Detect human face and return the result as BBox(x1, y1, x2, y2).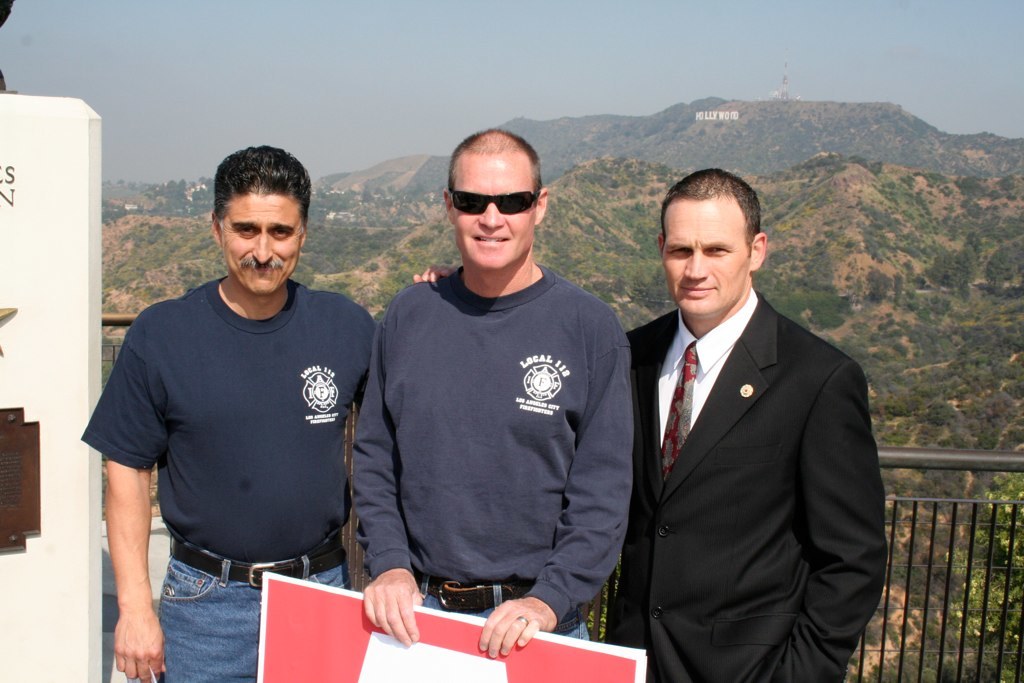
BBox(659, 196, 759, 318).
